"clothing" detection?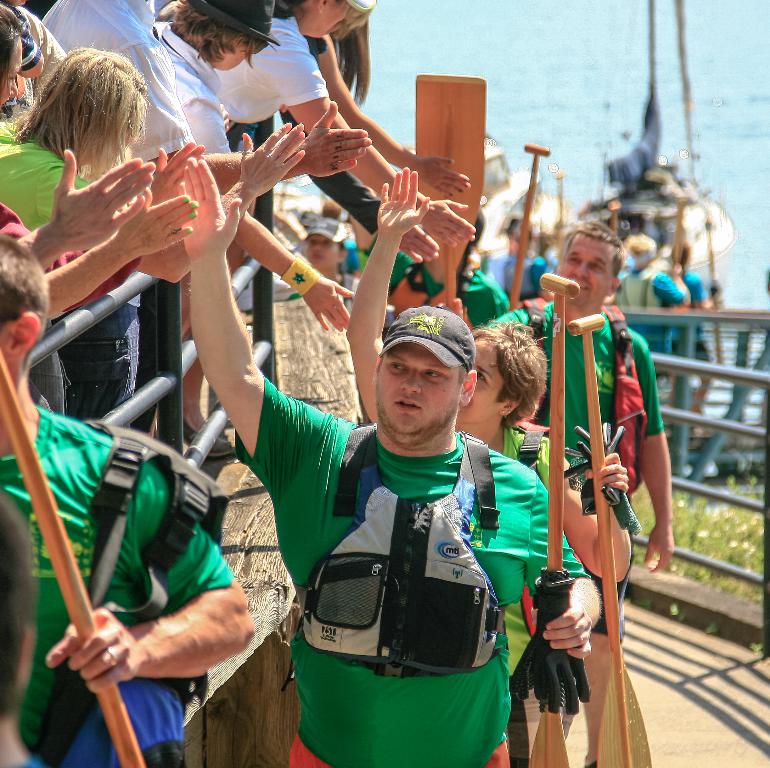
0 0 665 767
